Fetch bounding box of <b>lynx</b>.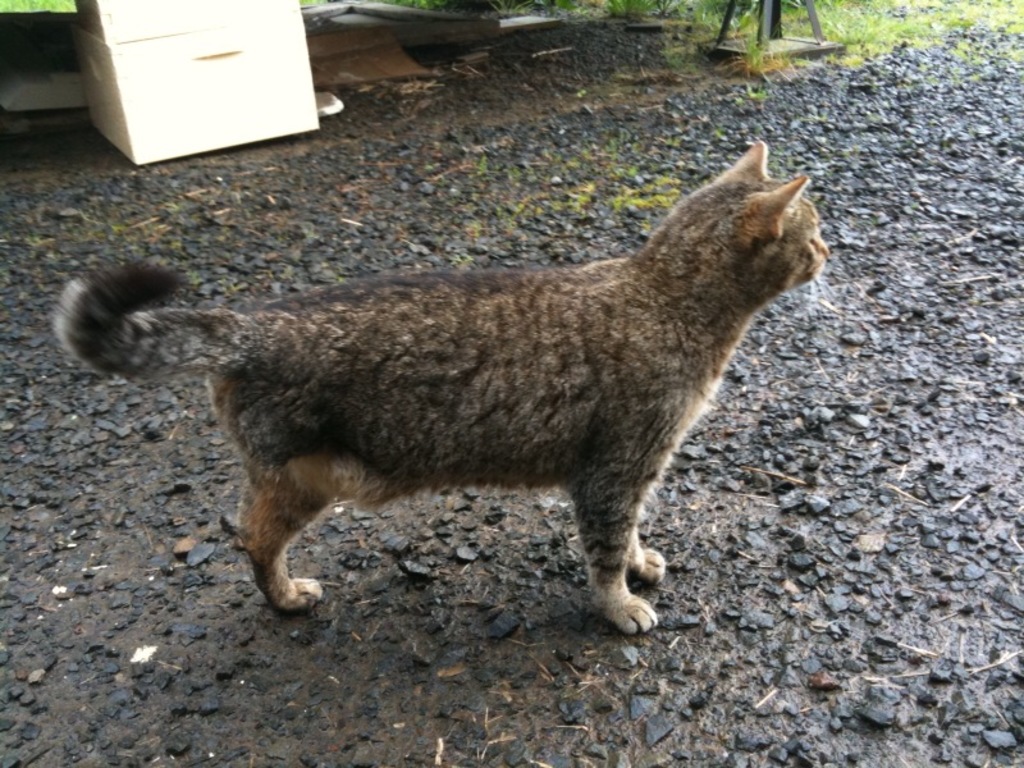
Bbox: detection(52, 134, 832, 634).
